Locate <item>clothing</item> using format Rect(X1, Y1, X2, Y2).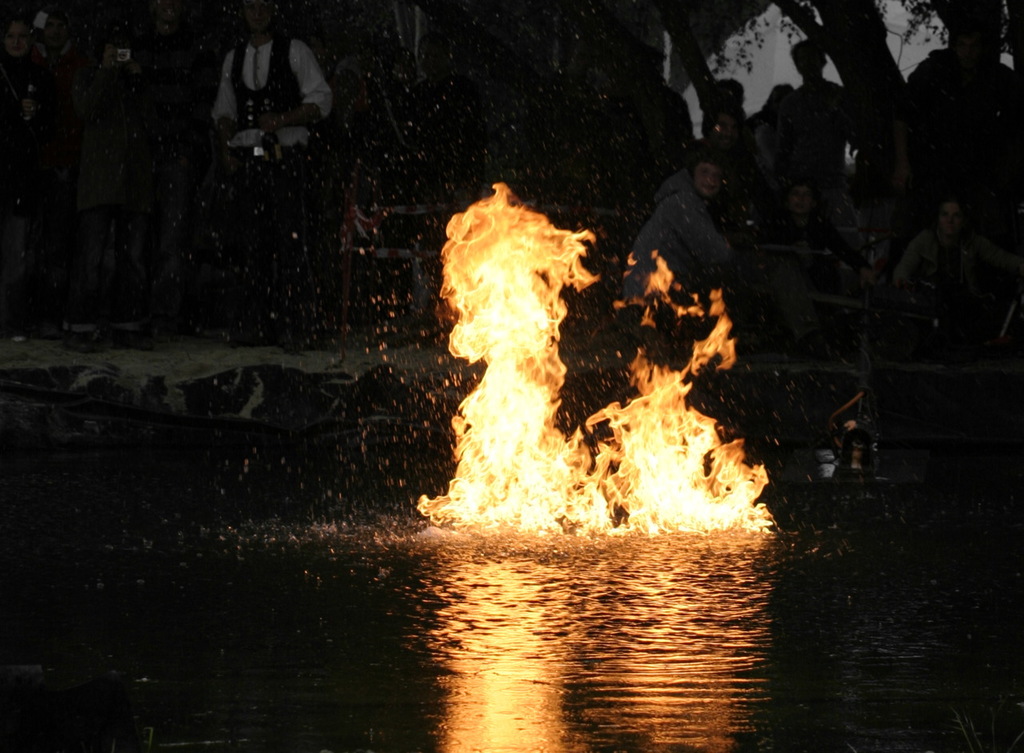
Rect(210, 53, 346, 330).
